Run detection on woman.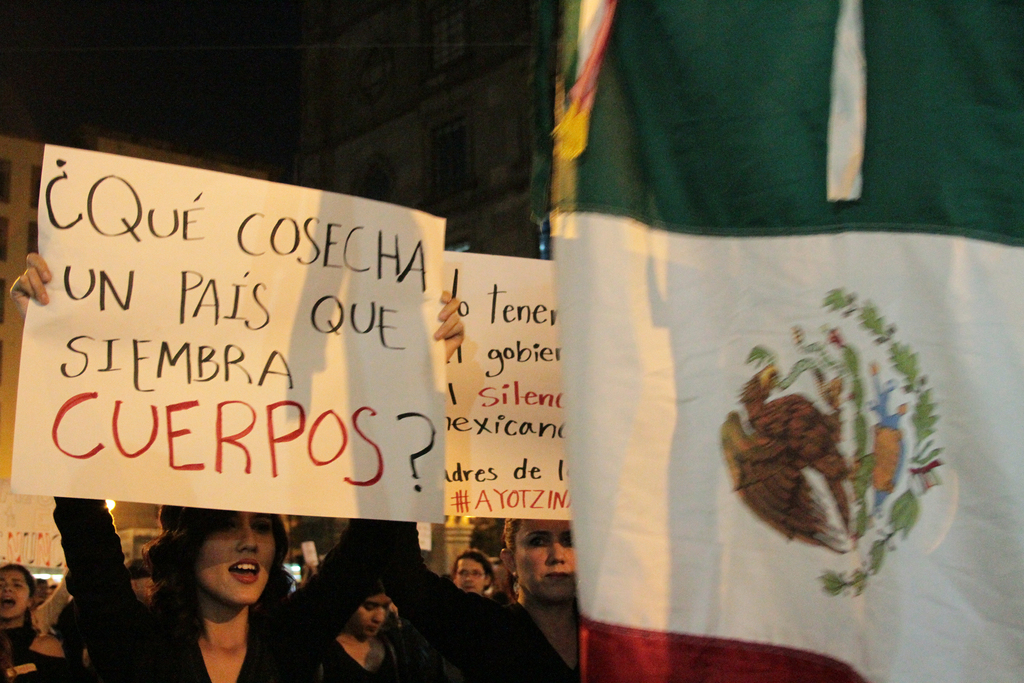
Result: x1=0 y1=563 x2=85 y2=682.
